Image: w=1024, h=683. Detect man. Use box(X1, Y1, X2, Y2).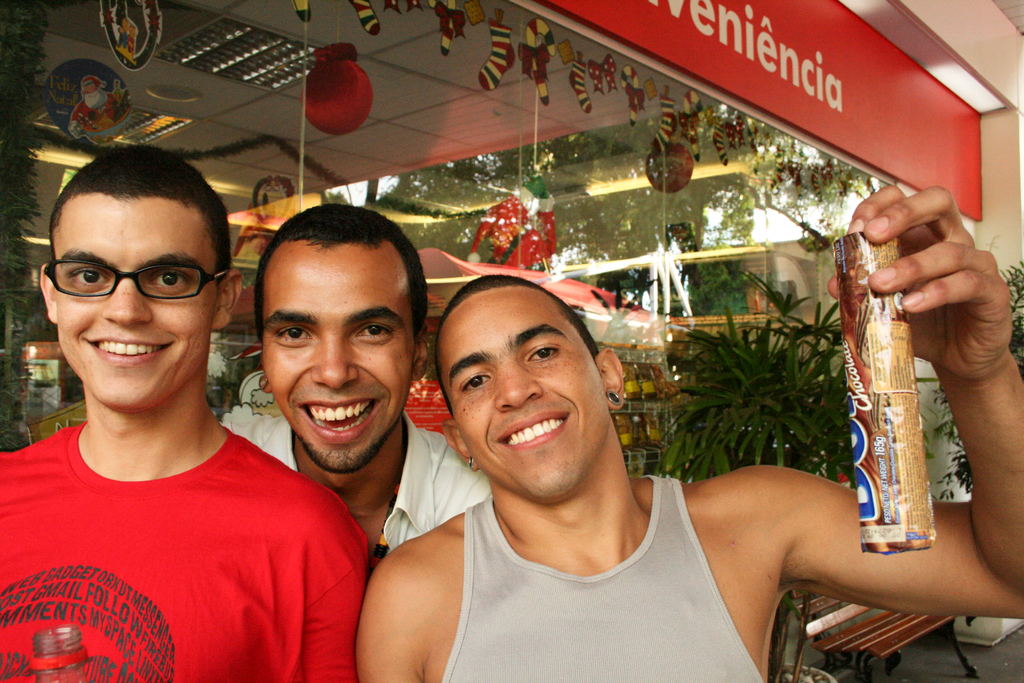
box(67, 73, 130, 131).
